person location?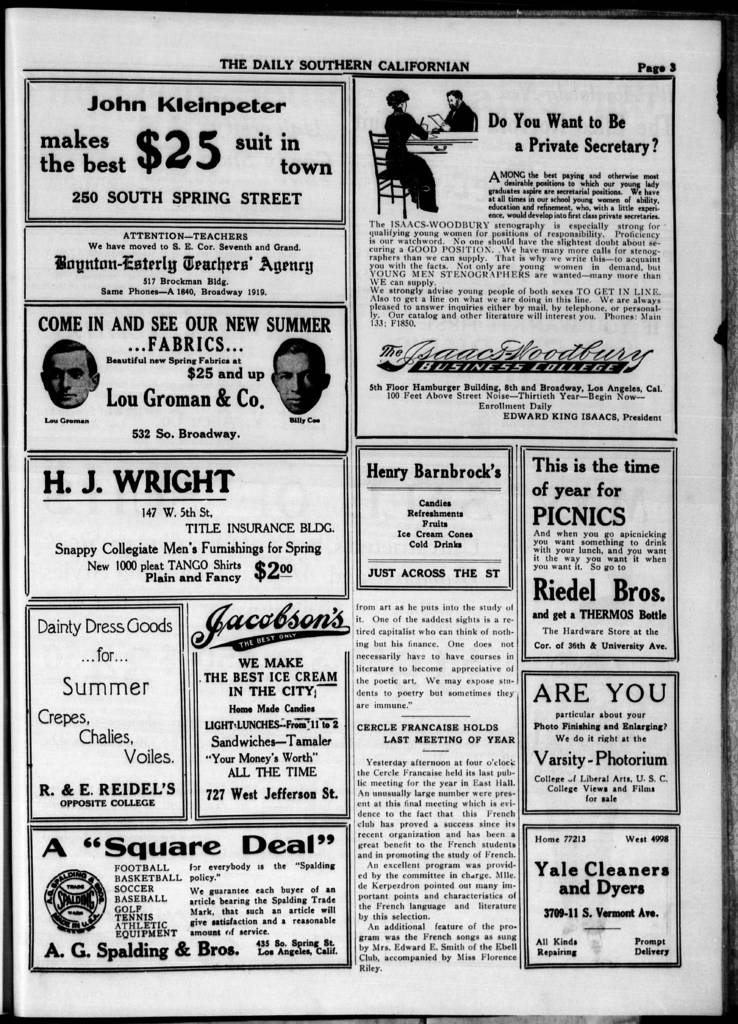
(268,335,333,416)
